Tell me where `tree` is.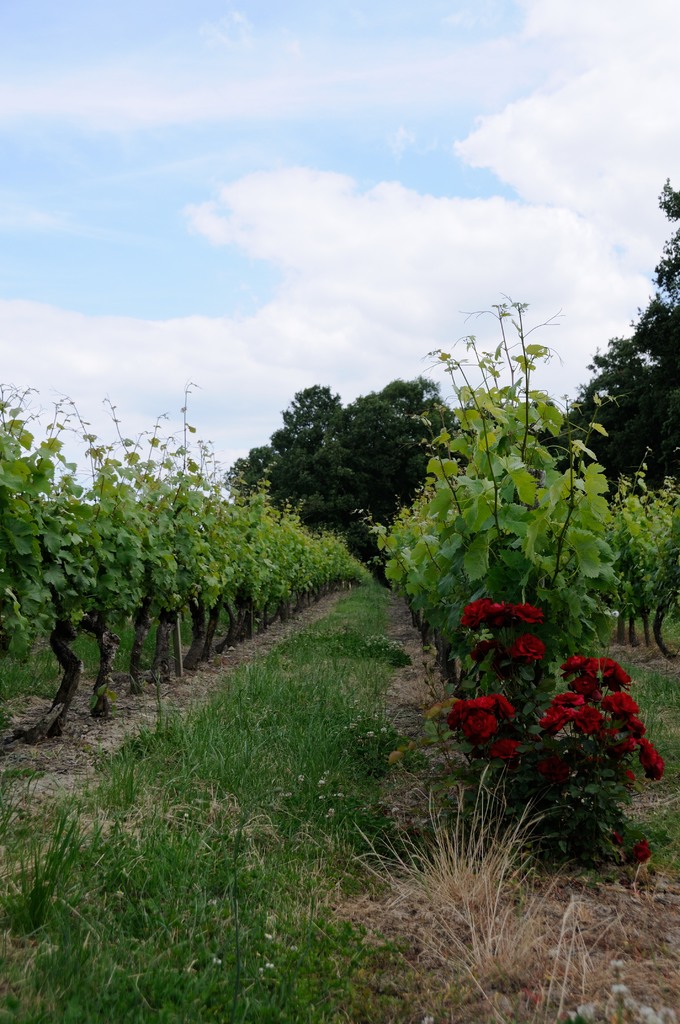
`tree` is at {"x1": 244, "y1": 371, "x2": 457, "y2": 545}.
